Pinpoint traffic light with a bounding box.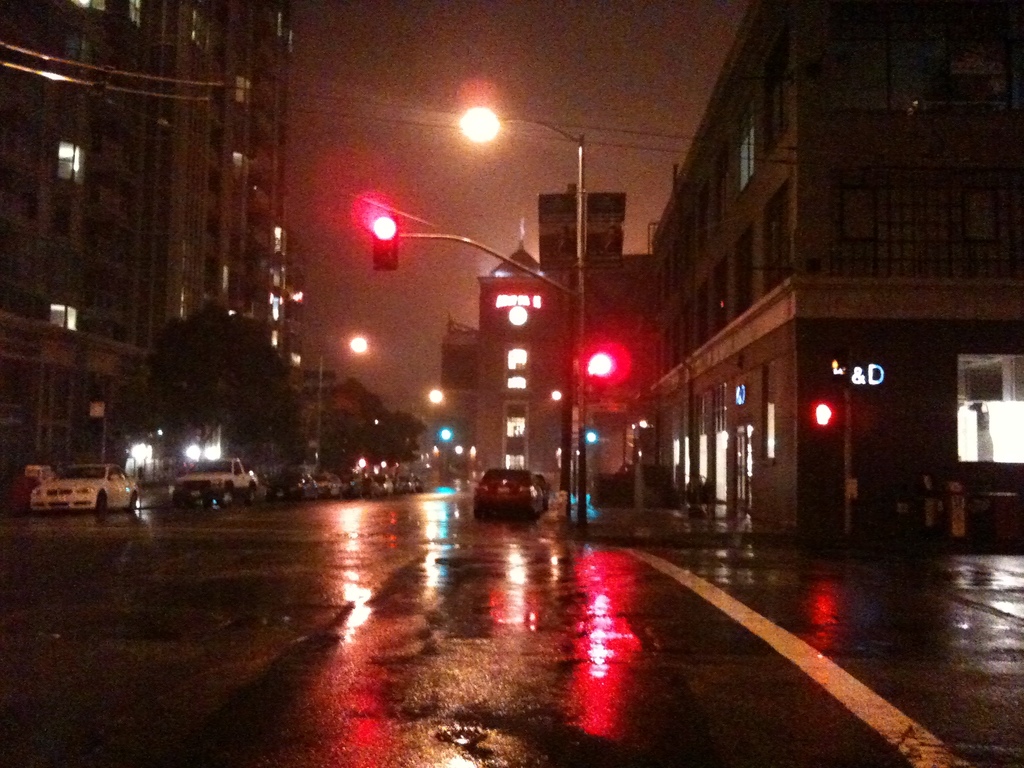
bbox(372, 205, 397, 270).
